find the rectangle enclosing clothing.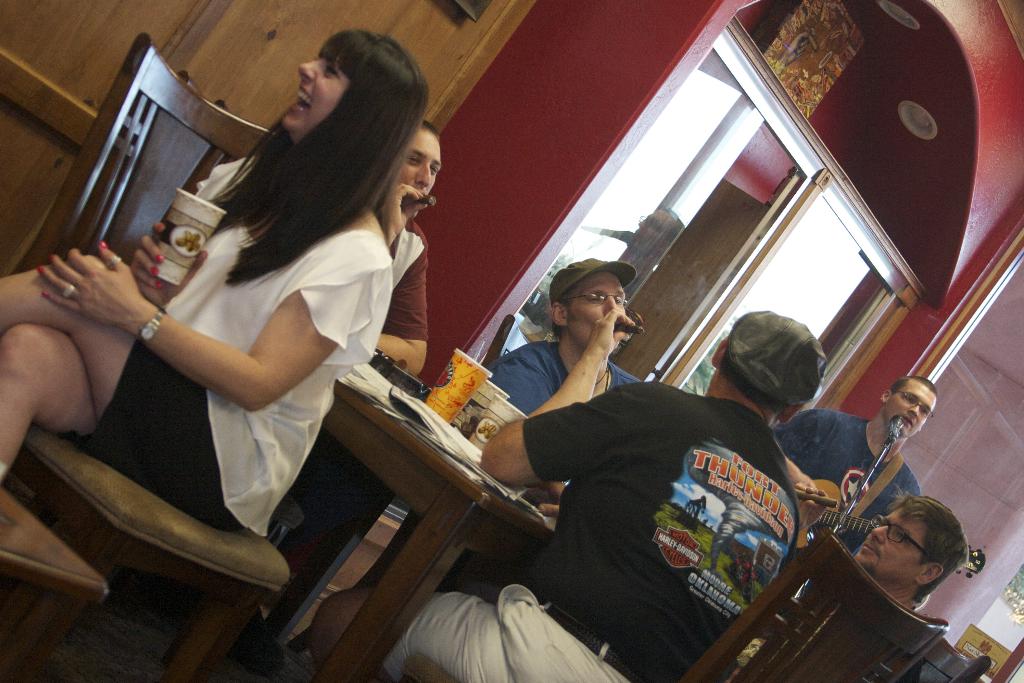
{"x1": 767, "y1": 410, "x2": 922, "y2": 554}.
